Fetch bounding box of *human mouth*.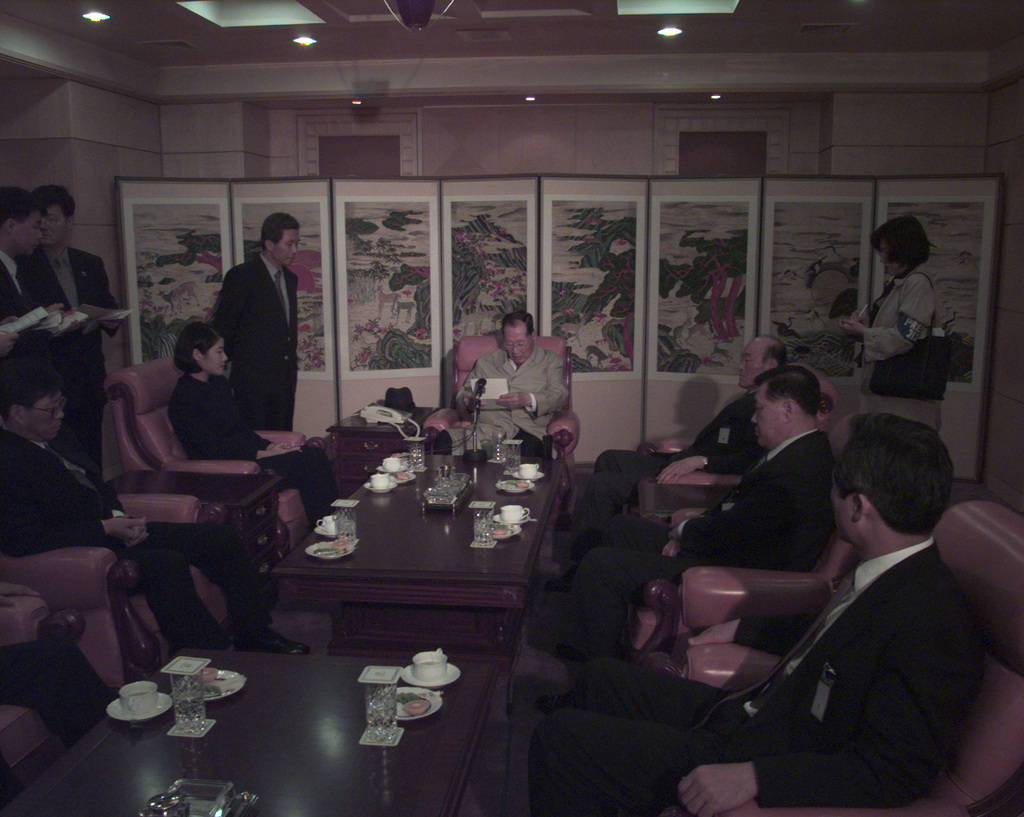
Bbox: x1=43, y1=233, x2=51, y2=239.
